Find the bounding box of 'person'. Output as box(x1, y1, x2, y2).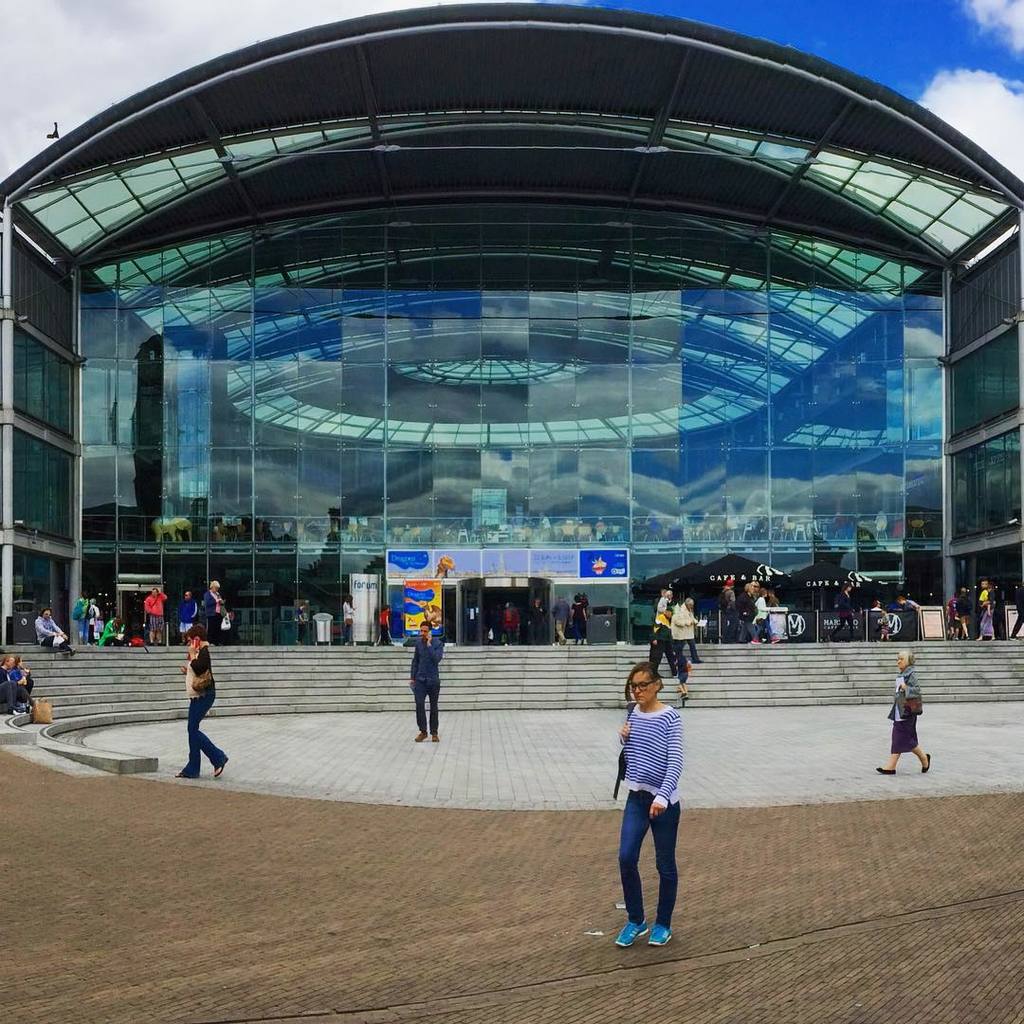
box(31, 605, 74, 656).
